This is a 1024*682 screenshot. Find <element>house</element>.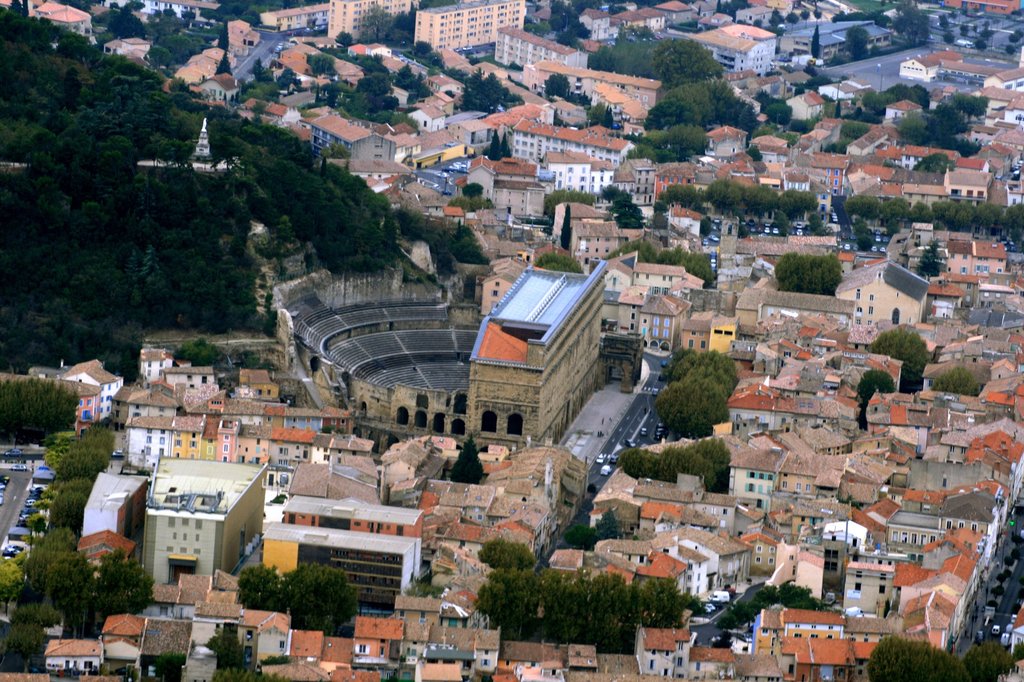
Bounding box: 434, 522, 504, 610.
